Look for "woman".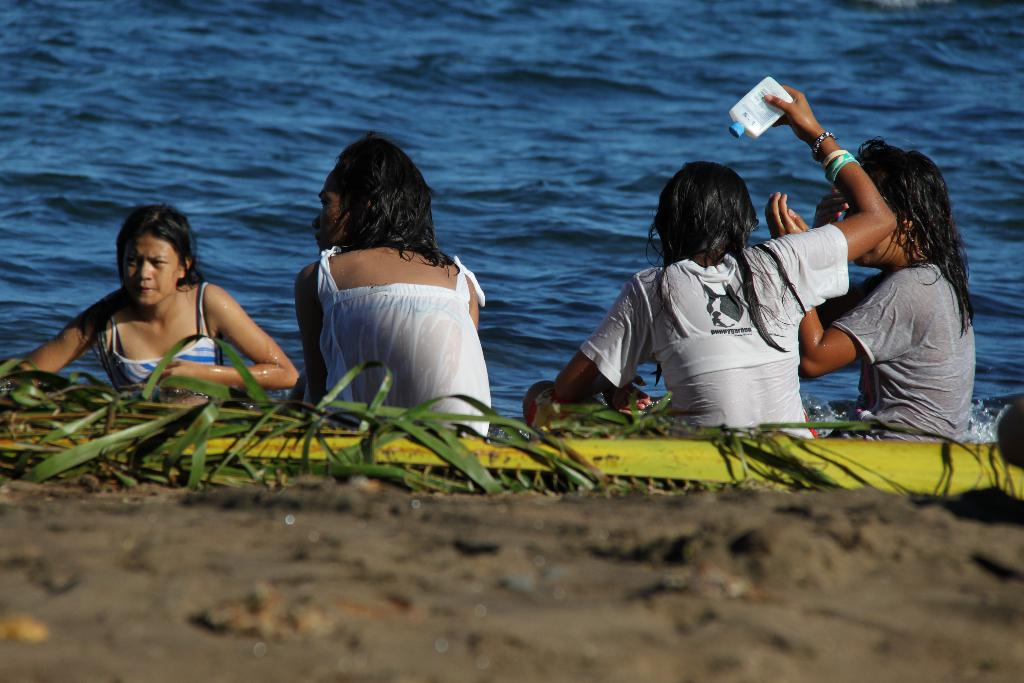
Found: 3 202 305 406.
